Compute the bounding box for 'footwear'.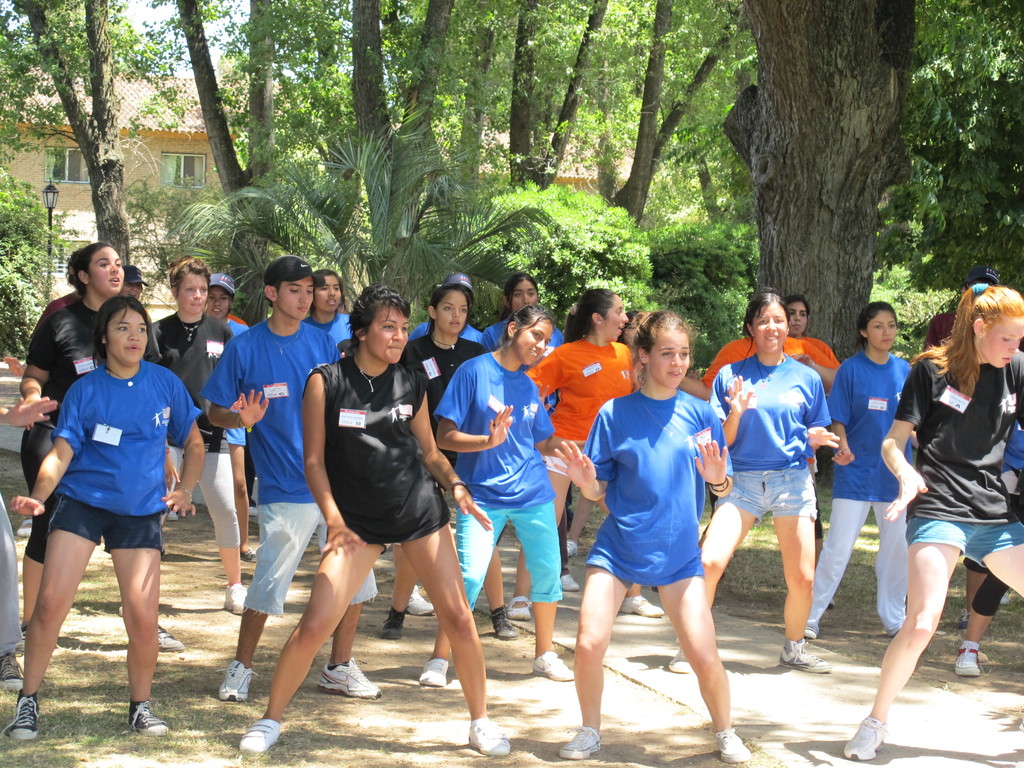
[x1=559, y1=727, x2=598, y2=757].
